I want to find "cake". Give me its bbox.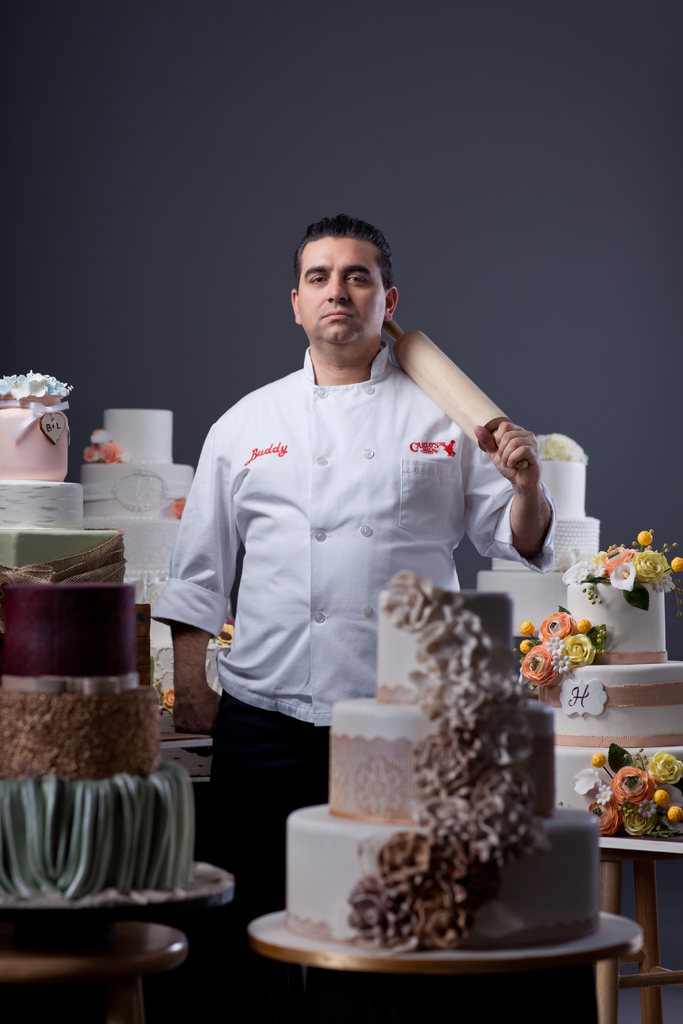
region(0, 373, 202, 903).
